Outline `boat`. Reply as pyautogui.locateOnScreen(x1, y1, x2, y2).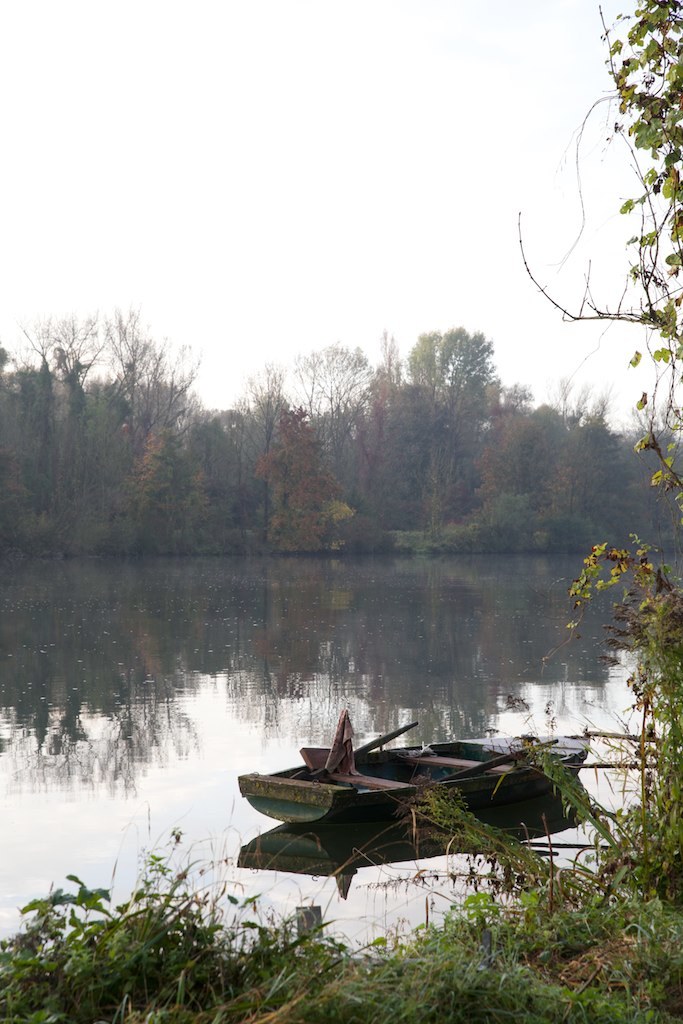
pyautogui.locateOnScreen(235, 719, 598, 866).
